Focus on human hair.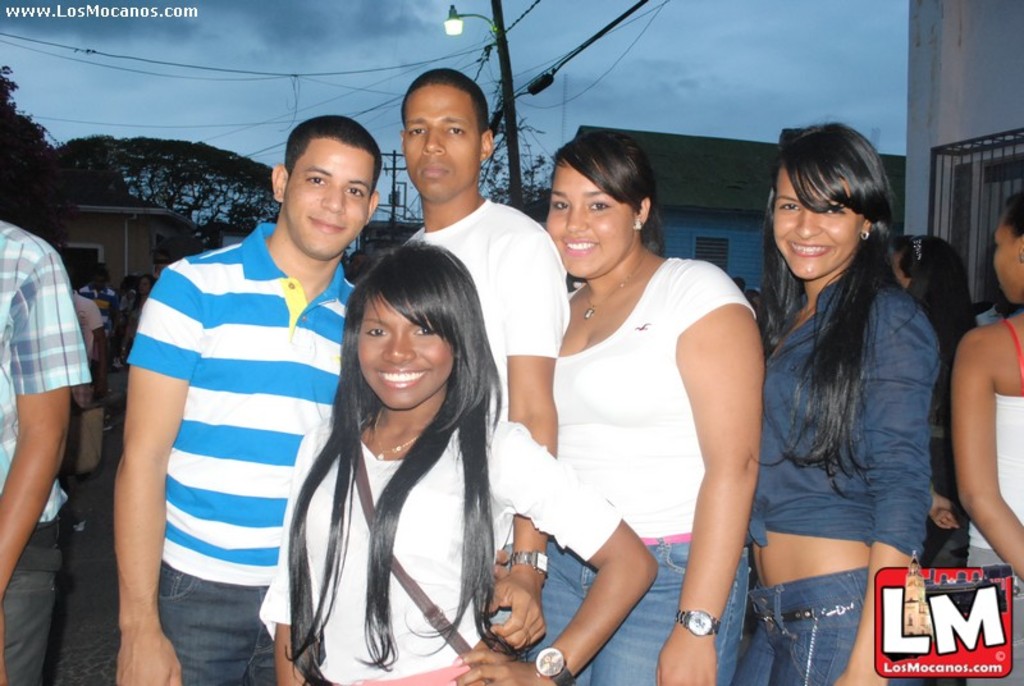
Focused at 283, 111, 385, 193.
